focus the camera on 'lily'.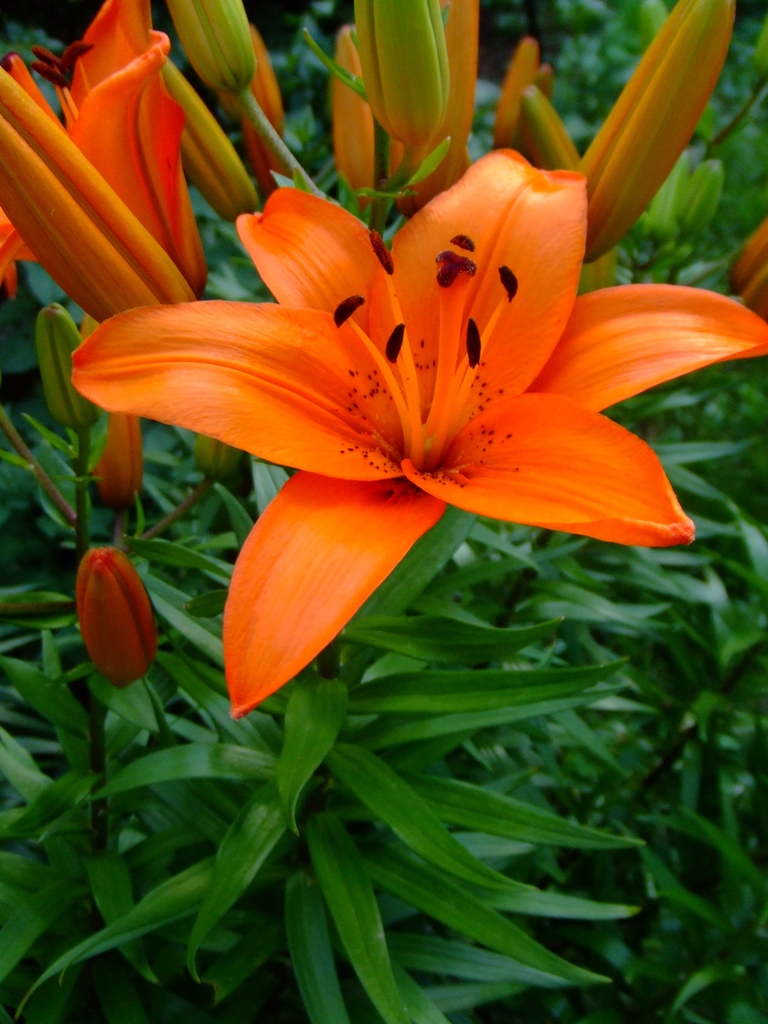
Focus region: 62 148 767 727.
